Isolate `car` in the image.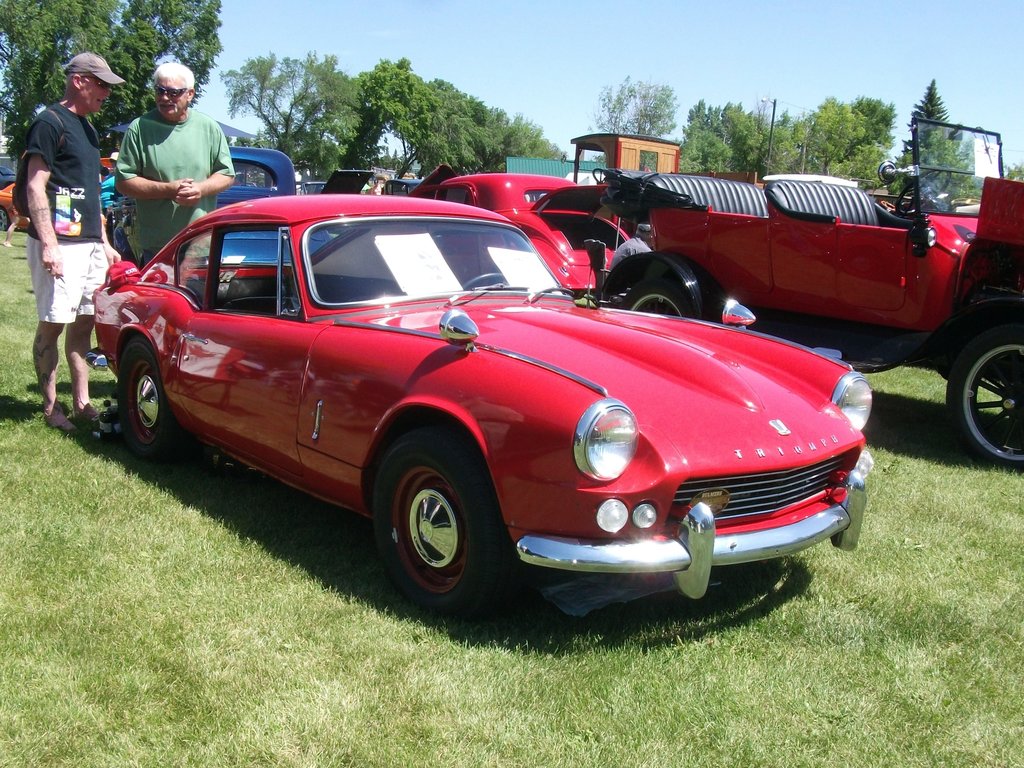
Isolated region: <box>417,167,626,296</box>.
